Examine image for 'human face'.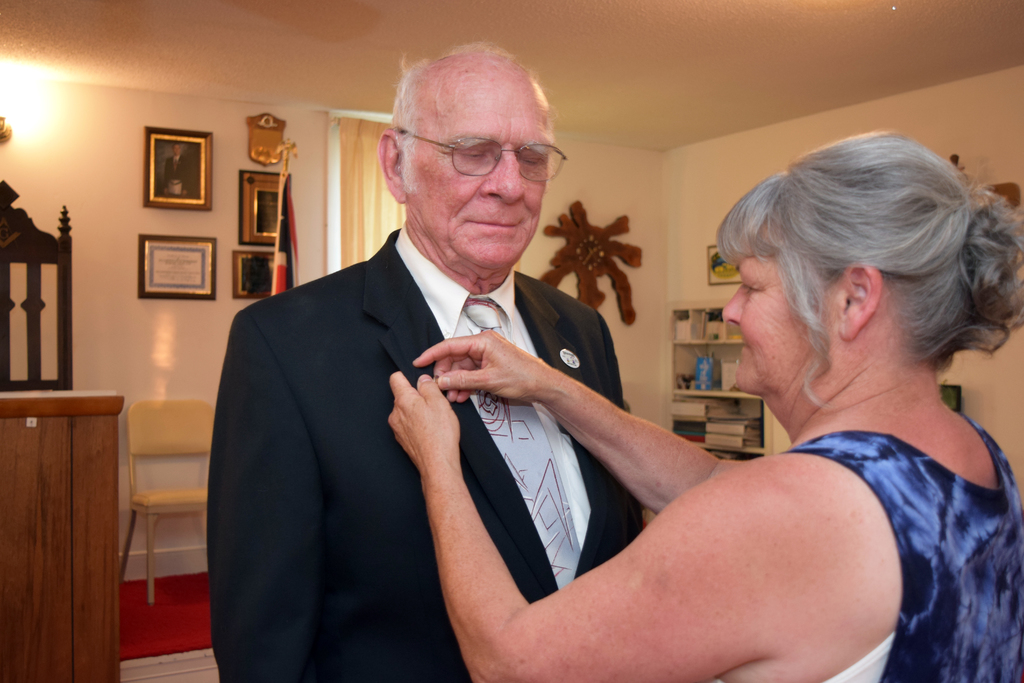
Examination result: select_region(409, 88, 556, 268).
